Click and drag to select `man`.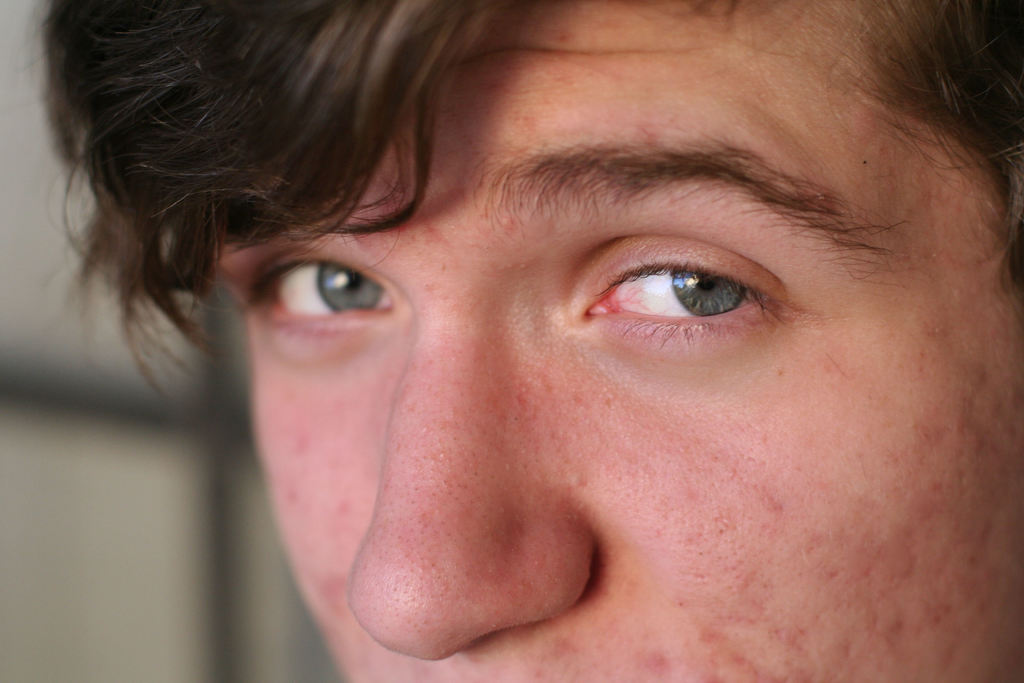
Selection: bbox=(47, 0, 996, 682).
